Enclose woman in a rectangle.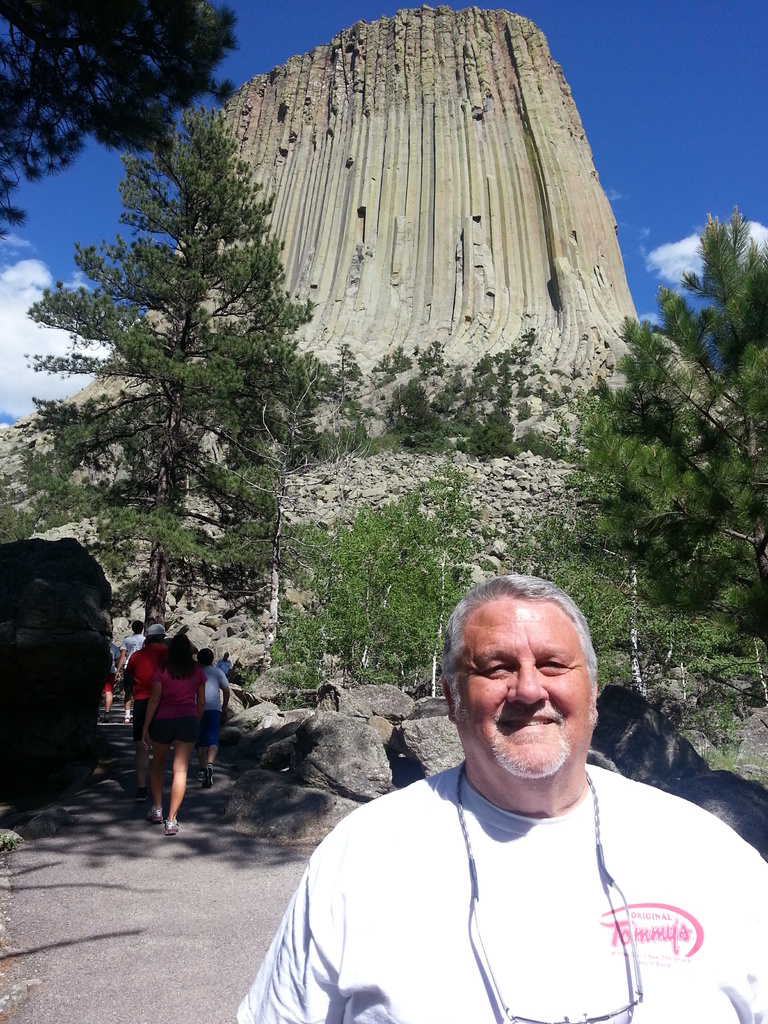
[left=129, top=632, right=205, bottom=826].
